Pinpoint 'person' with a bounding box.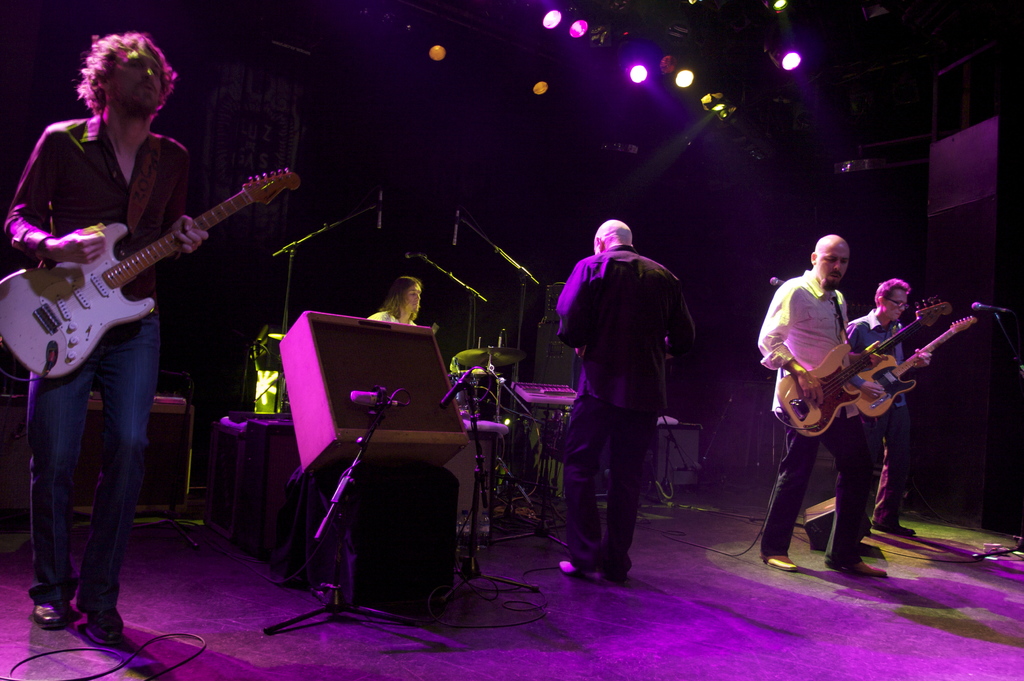
locate(755, 228, 890, 574).
